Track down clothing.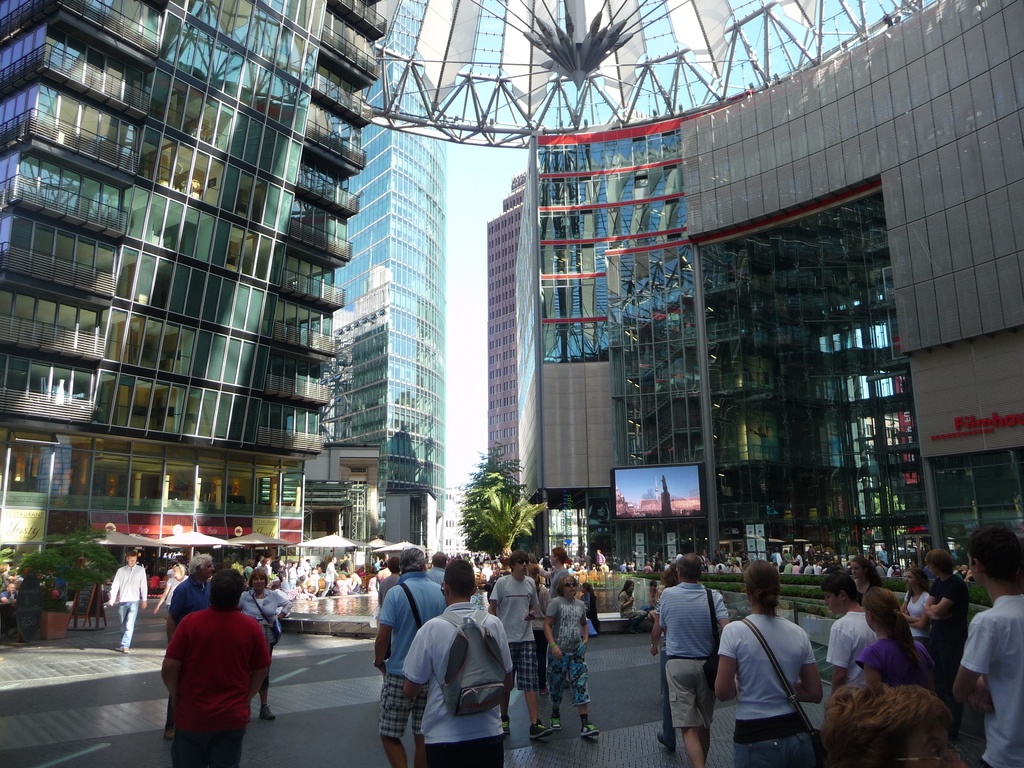
Tracked to bbox=(168, 577, 214, 627).
